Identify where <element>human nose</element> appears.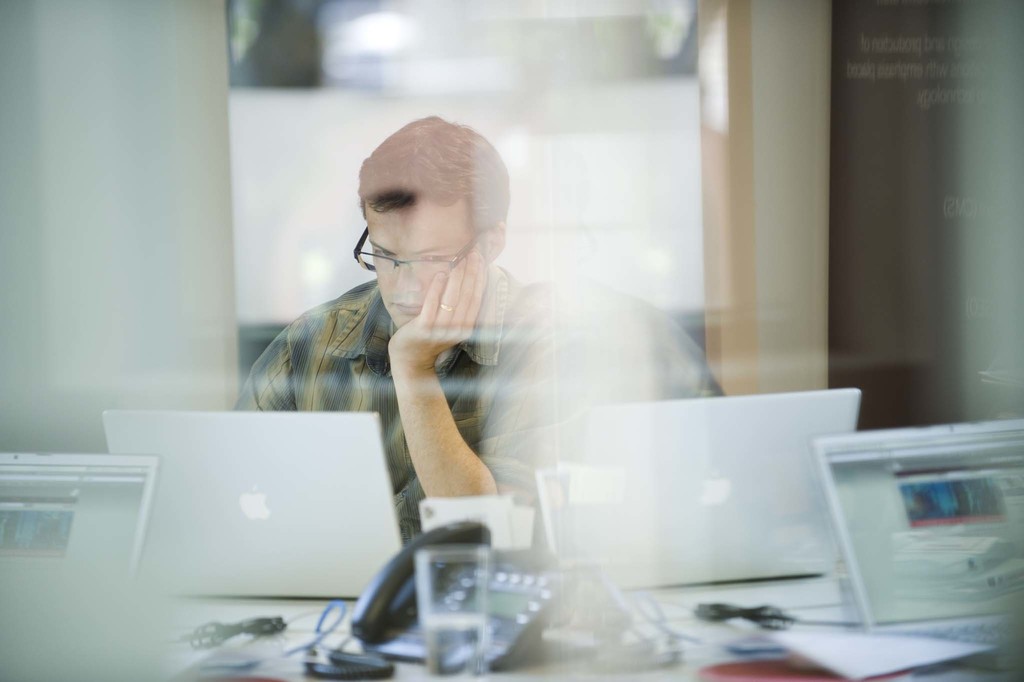
Appears at <bbox>396, 264, 425, 292</bbox>.
